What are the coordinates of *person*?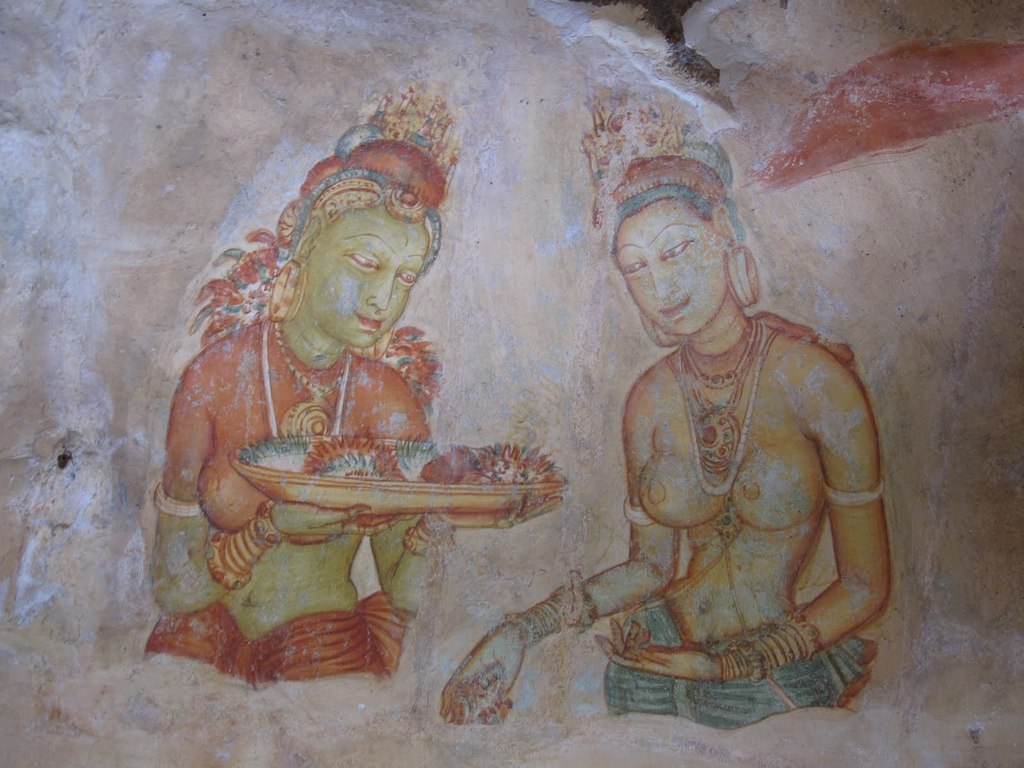
[left=439, top=97, right=894, bottom=732].
